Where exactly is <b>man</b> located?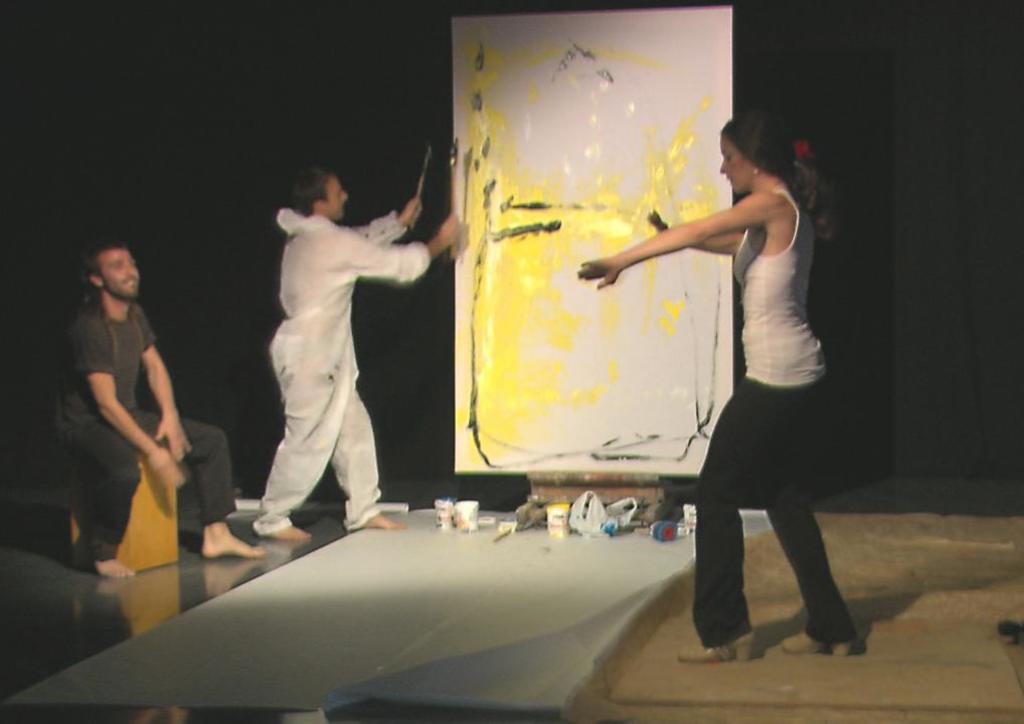
Its bounding box is [x1=238, y1=144, x2=436, y2=537].
